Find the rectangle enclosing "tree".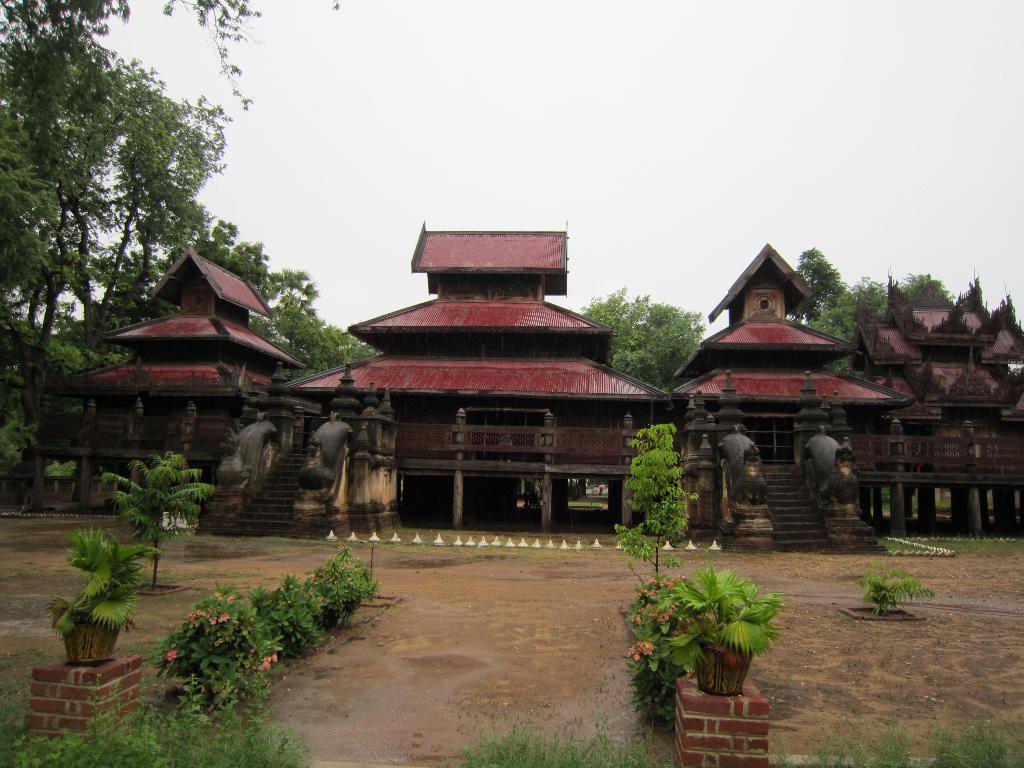
[278, 259, 380, 365].
